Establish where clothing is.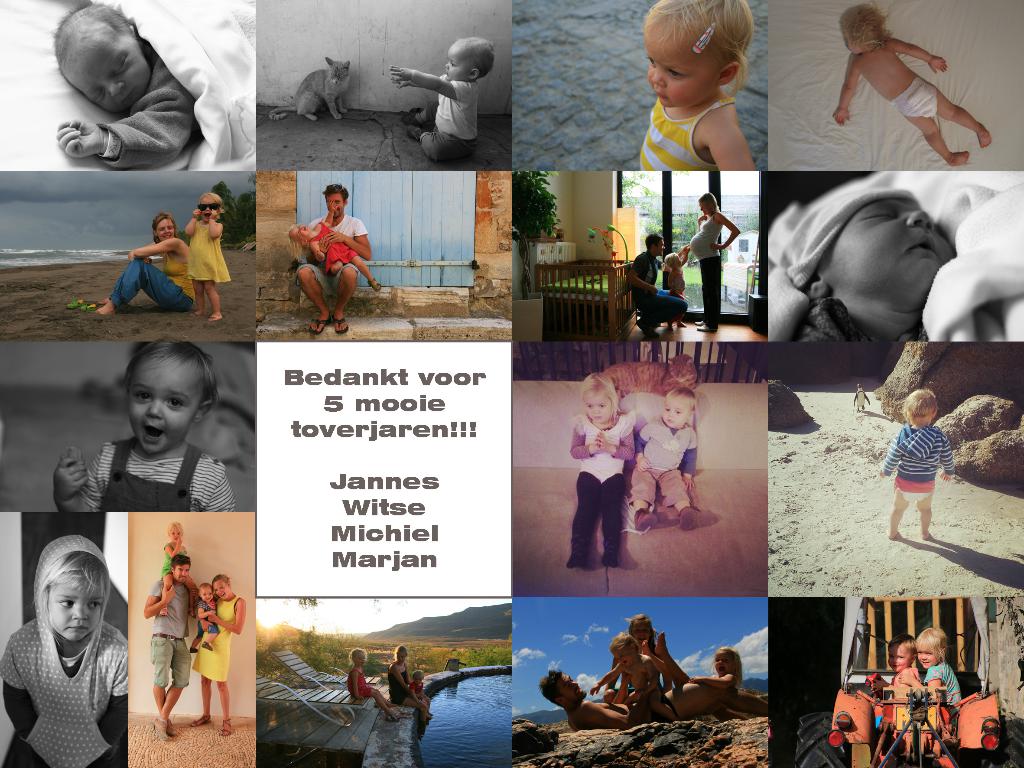
Established at <region>885, 664, 920, 697</region>.
